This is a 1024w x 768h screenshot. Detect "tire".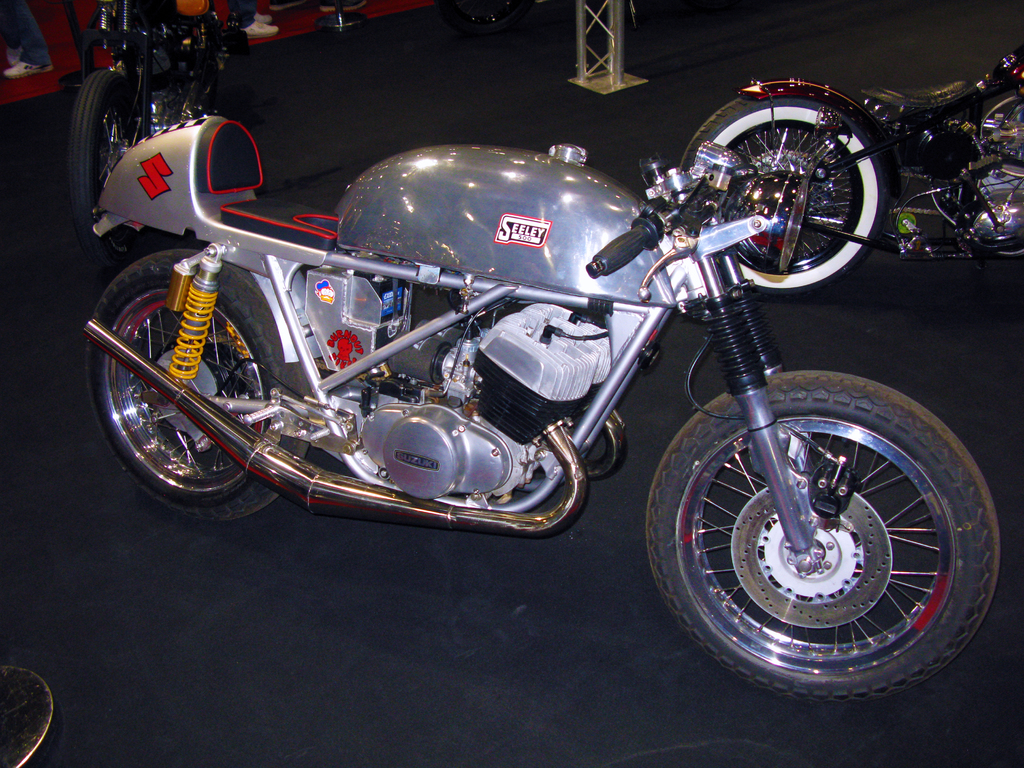
[left=69, top=64, right=154, bottom=239].
